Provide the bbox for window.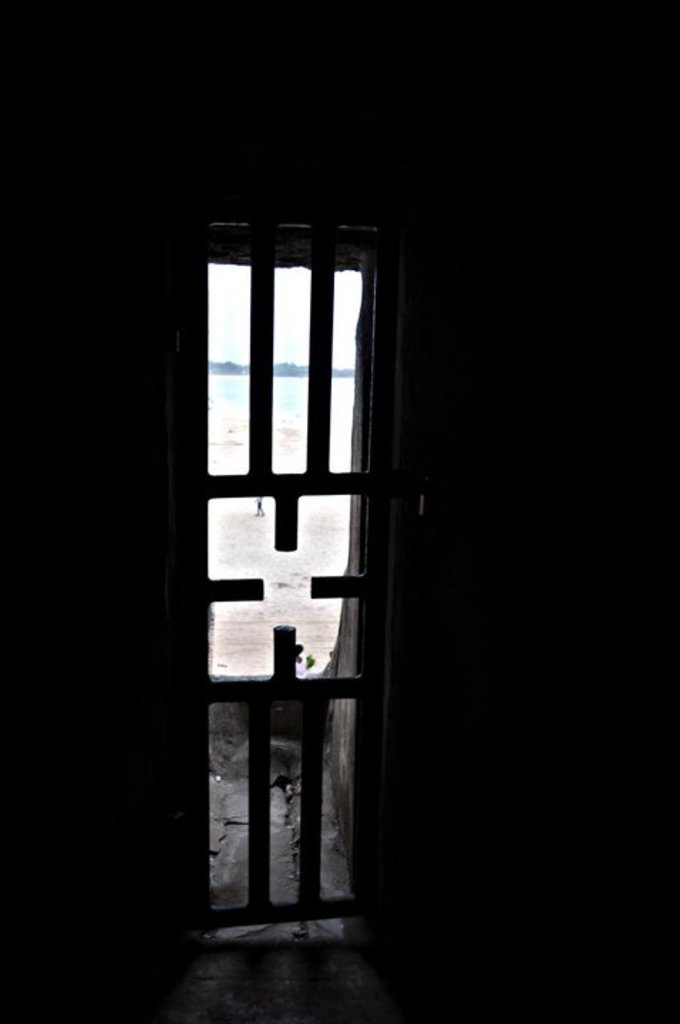
bbox=(155, 185, 428, 897).
